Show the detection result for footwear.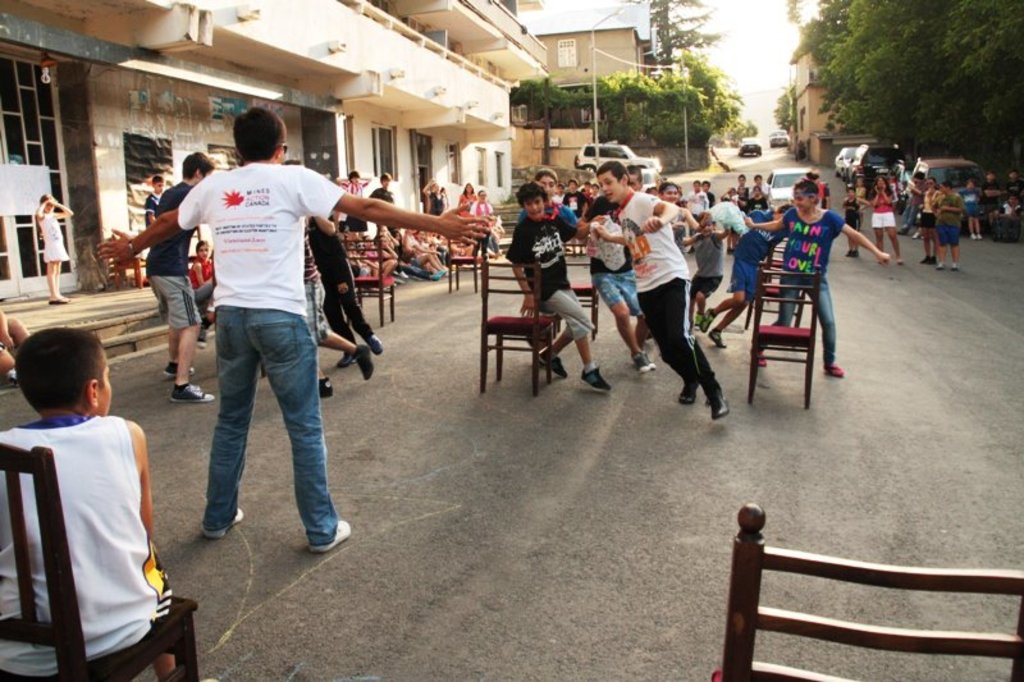
(left=580, top=363, right=612, bottom=392).
